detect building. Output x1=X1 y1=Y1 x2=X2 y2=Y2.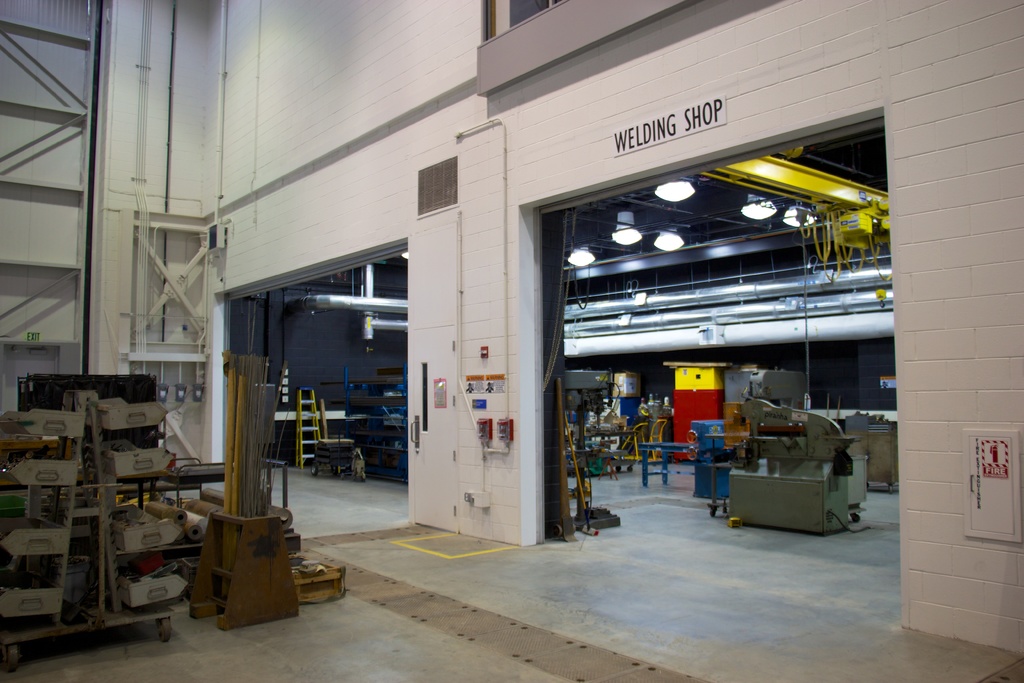
x1=0 y1=0 x2=1023 y2=682.
